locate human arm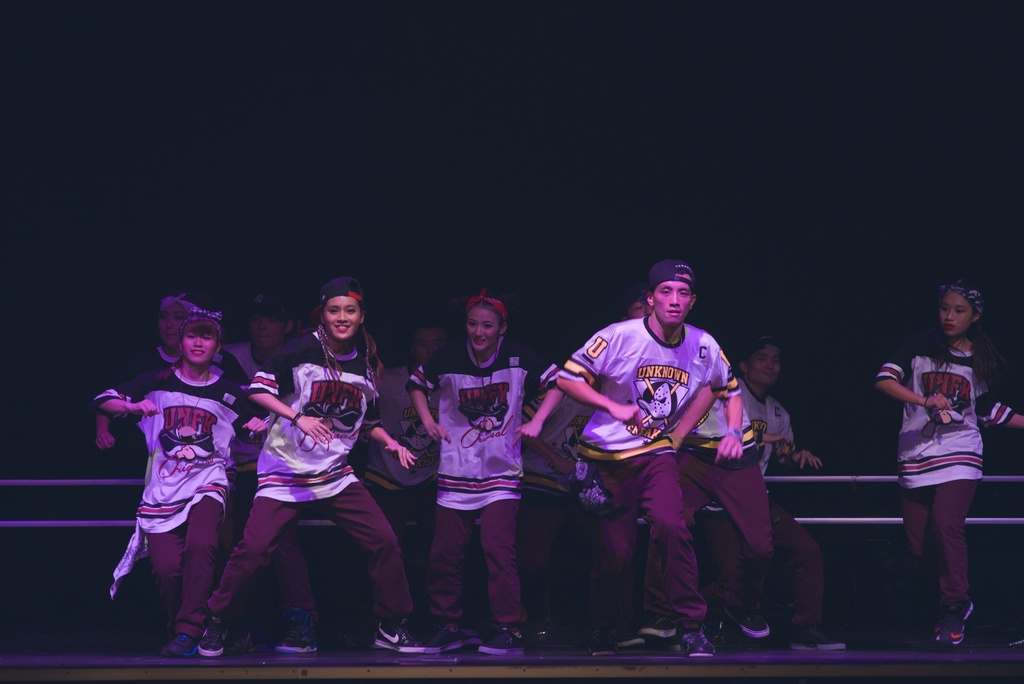
pyautogui.locateOnScreen(92, 410, 116, 450)
